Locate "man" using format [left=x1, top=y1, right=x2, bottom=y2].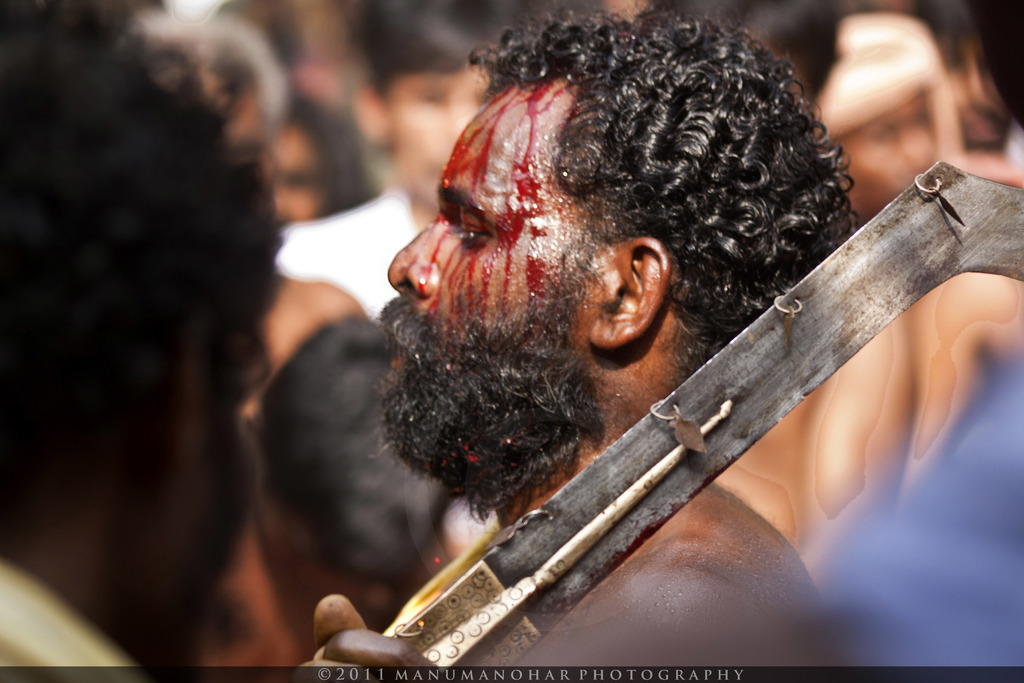
[left=280, top=0, right=527, bottom=315].
